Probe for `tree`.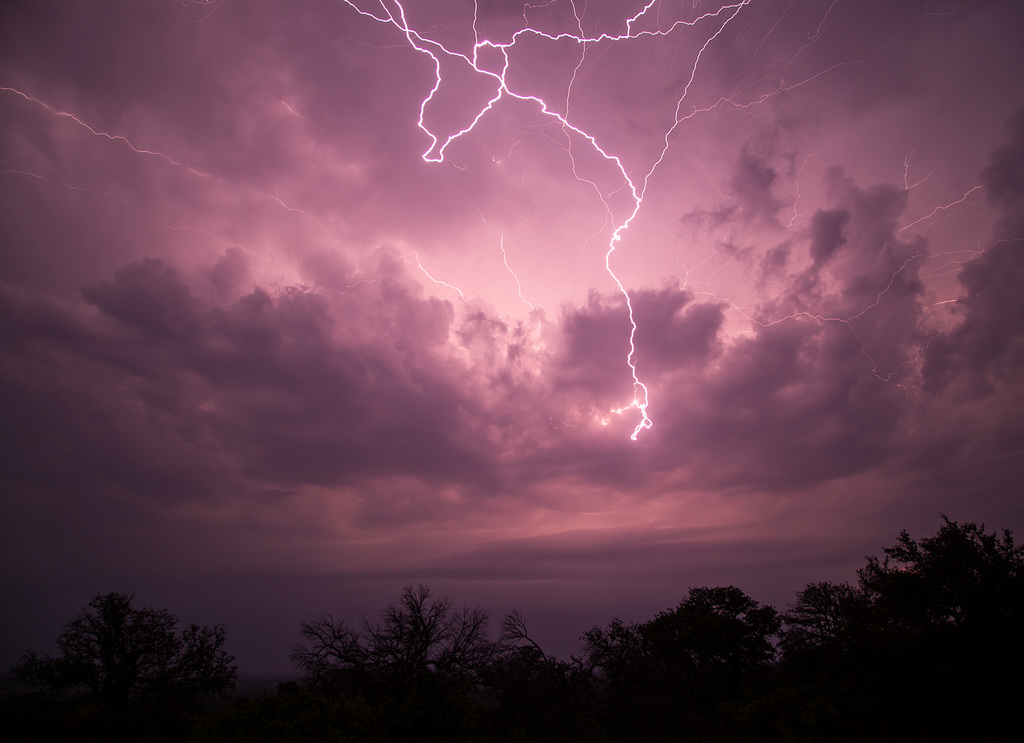
Probe result: l=42, t=589, r=225, b=714.
